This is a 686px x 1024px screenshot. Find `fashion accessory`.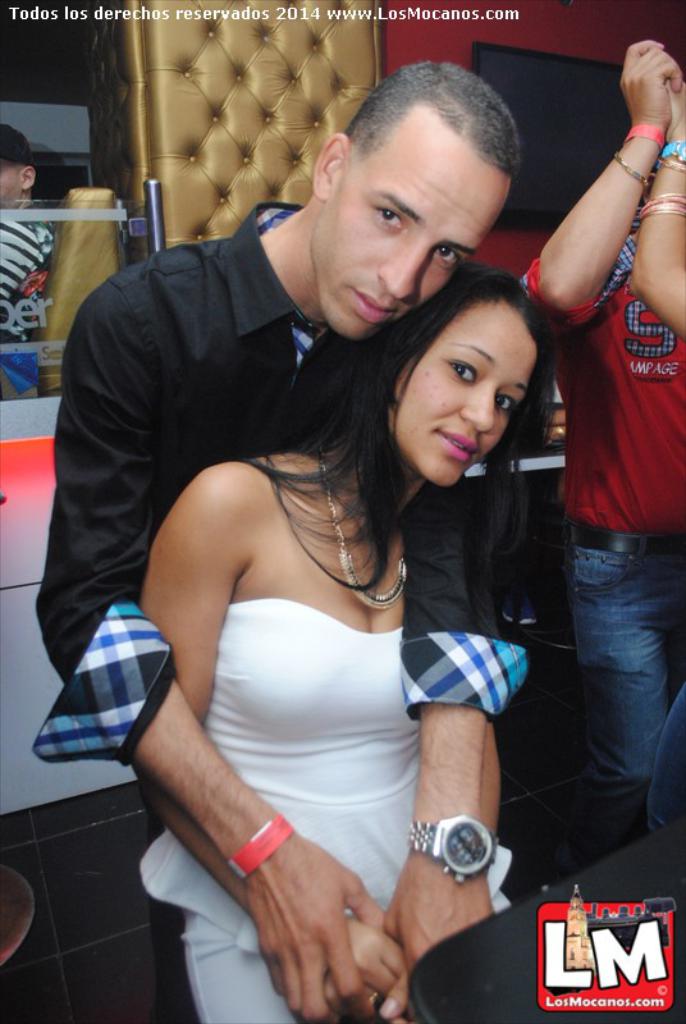
Bounding box: x1=567, y1=527, x2=685, y2=554.
